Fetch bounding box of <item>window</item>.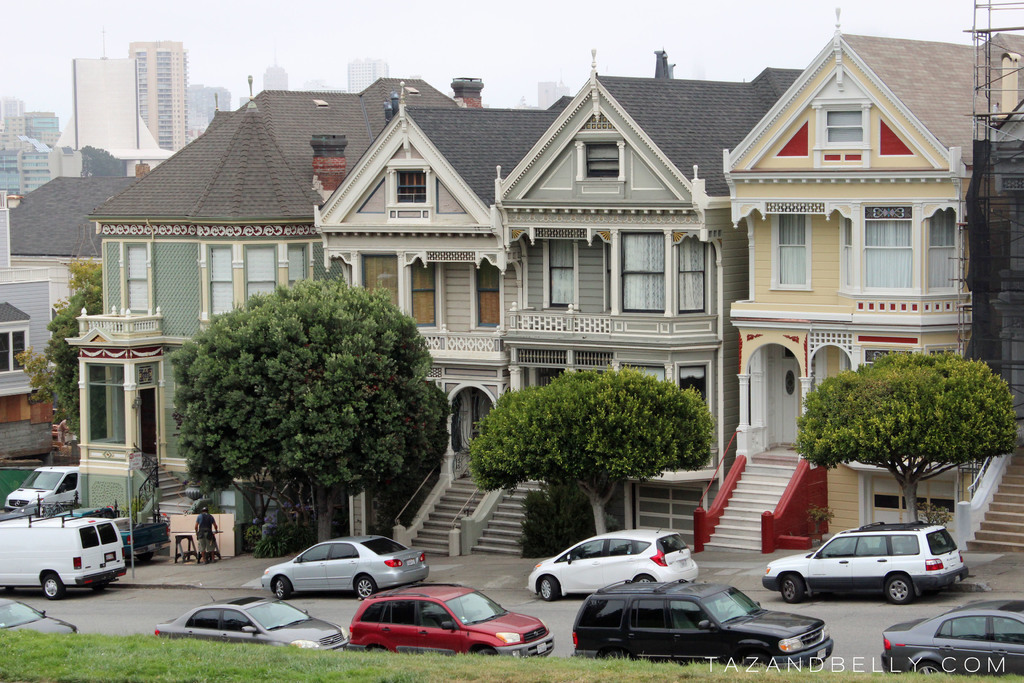
Bbox: [405,265,435,331].
